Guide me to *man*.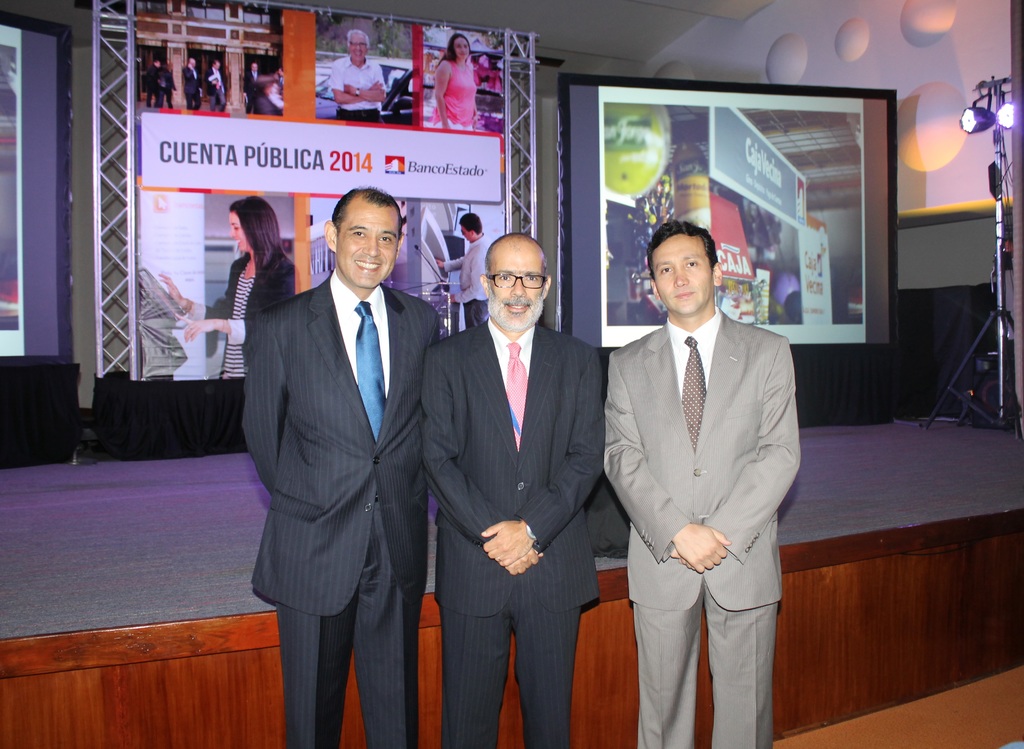
Guidance: <bbox>205, 58, 229, 115</bbox>.
